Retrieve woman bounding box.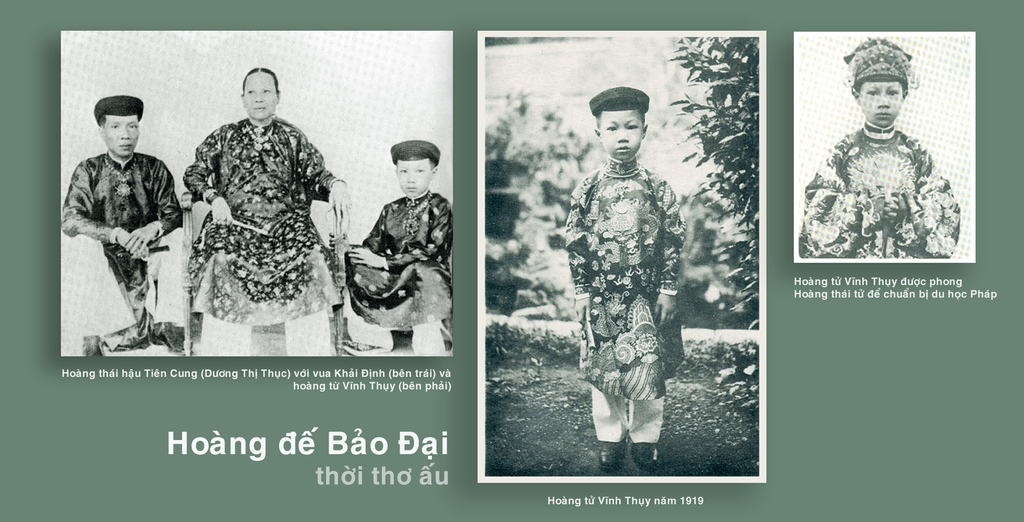
Bounding box: locate(179, 68, 353, 355).
